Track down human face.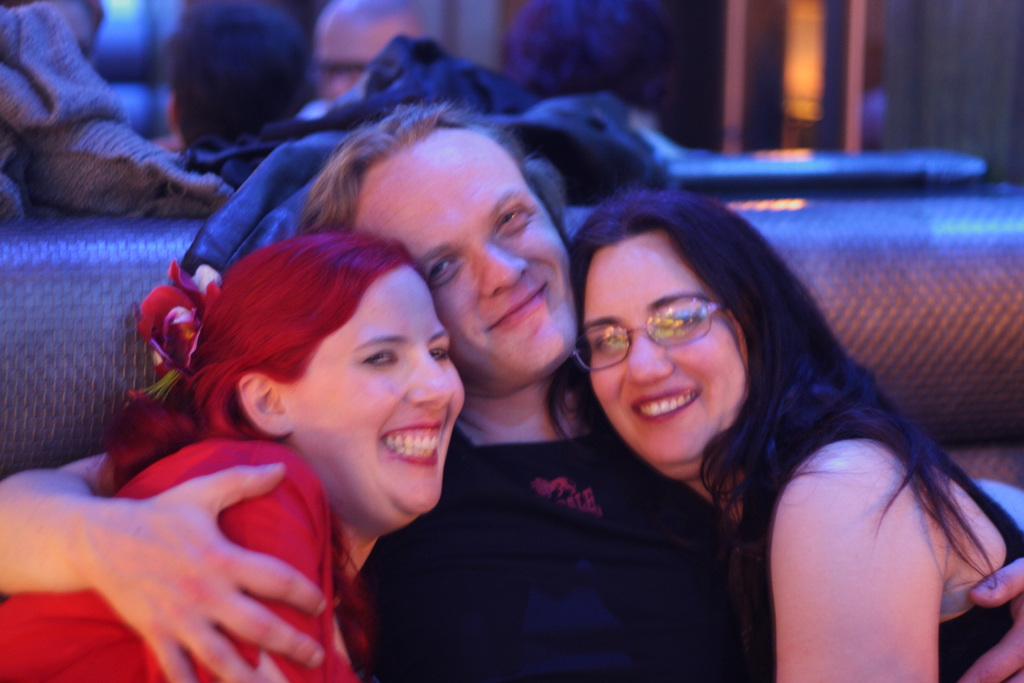
Tracked to 581, 235, 745, 463.
